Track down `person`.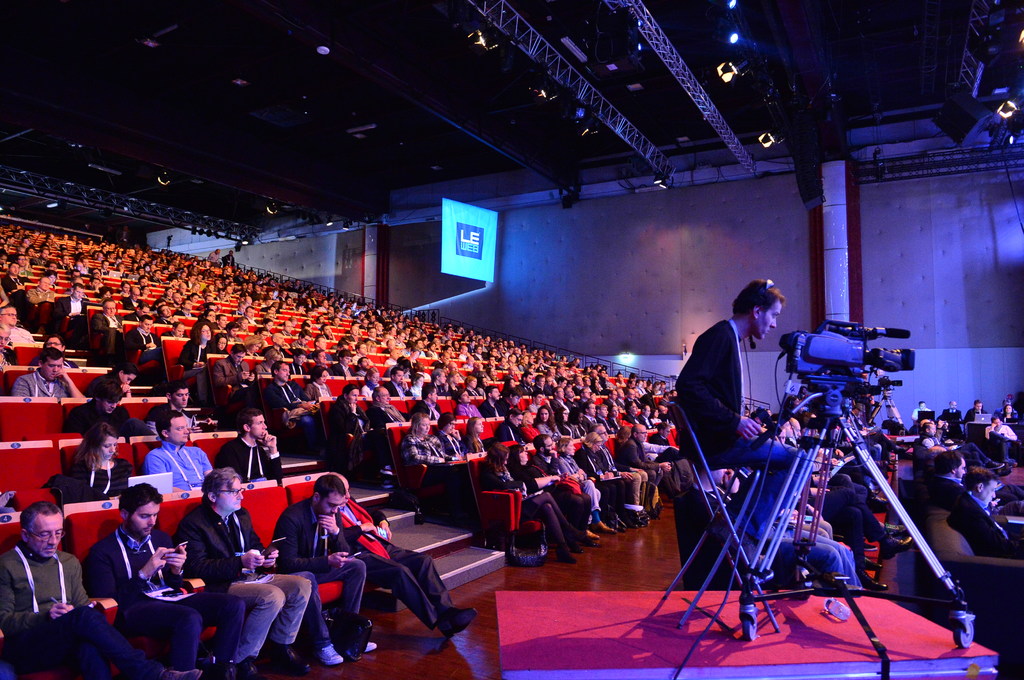
Tracked to locate(0, 496, 205, 679).
